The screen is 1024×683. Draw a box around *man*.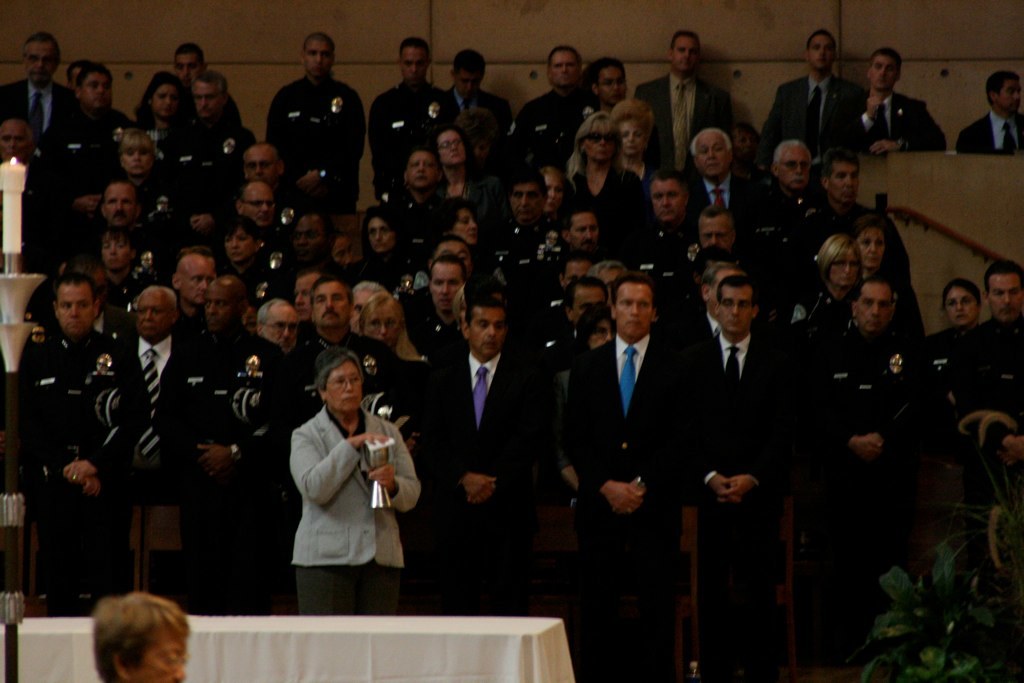
pyautogui.locateOnScreen(292, 280, 355, 378).
